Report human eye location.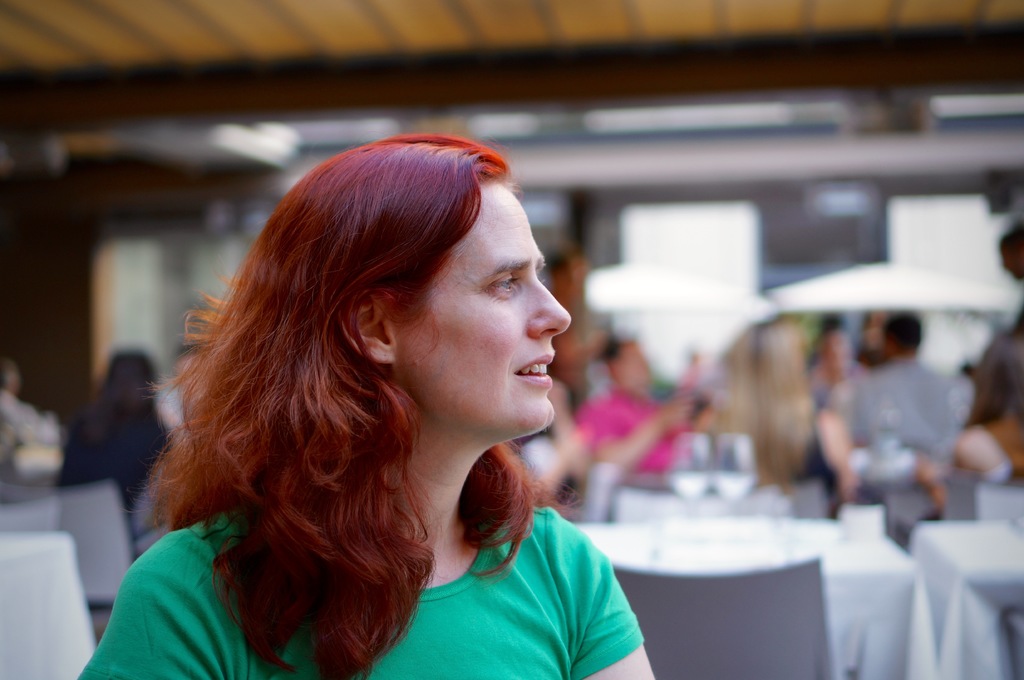
Report: 483 274 524 301.
